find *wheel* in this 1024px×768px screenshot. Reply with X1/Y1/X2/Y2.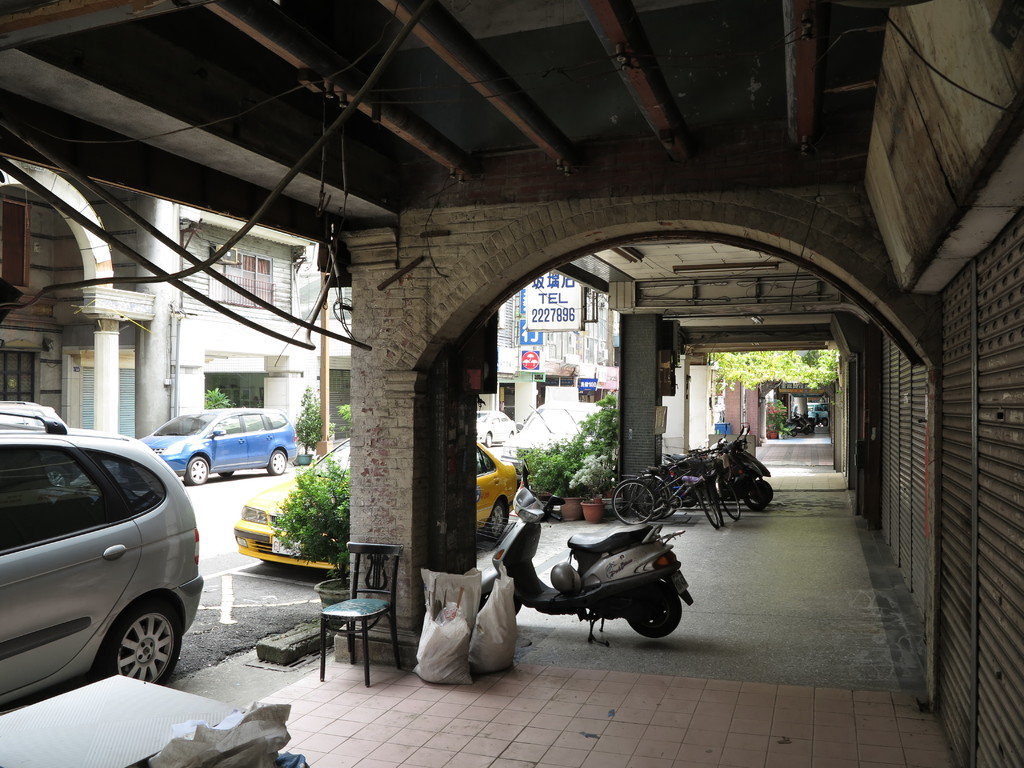
484/431/493/447.
